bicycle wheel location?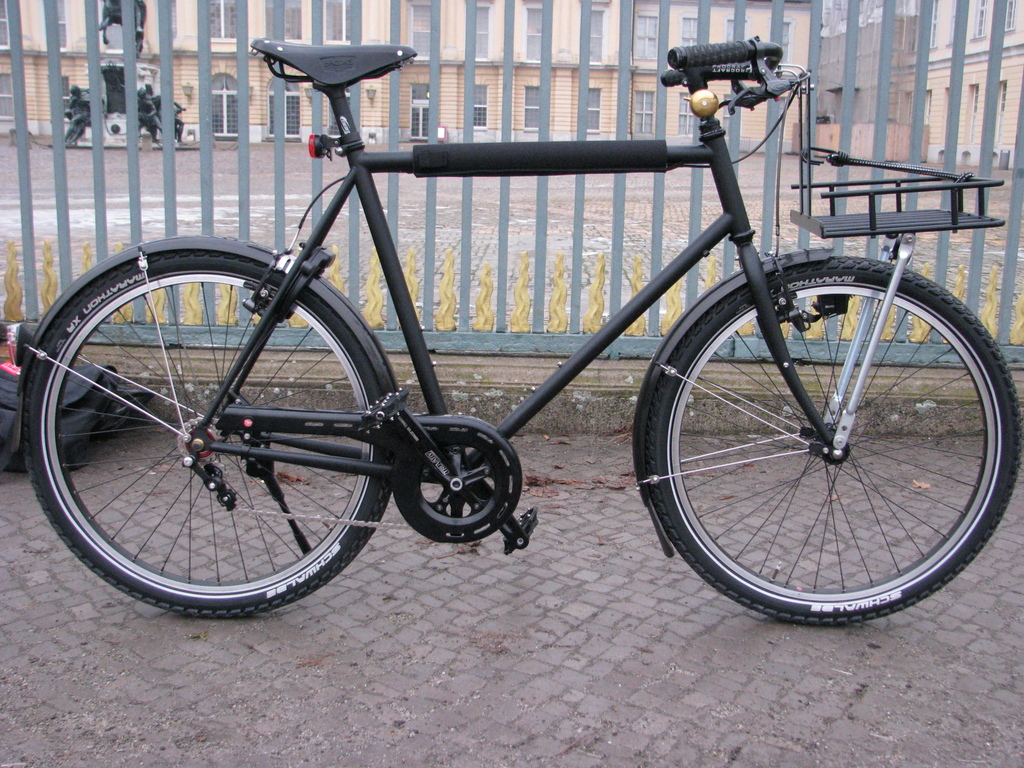
Rect(21, 250, 390, 626)
